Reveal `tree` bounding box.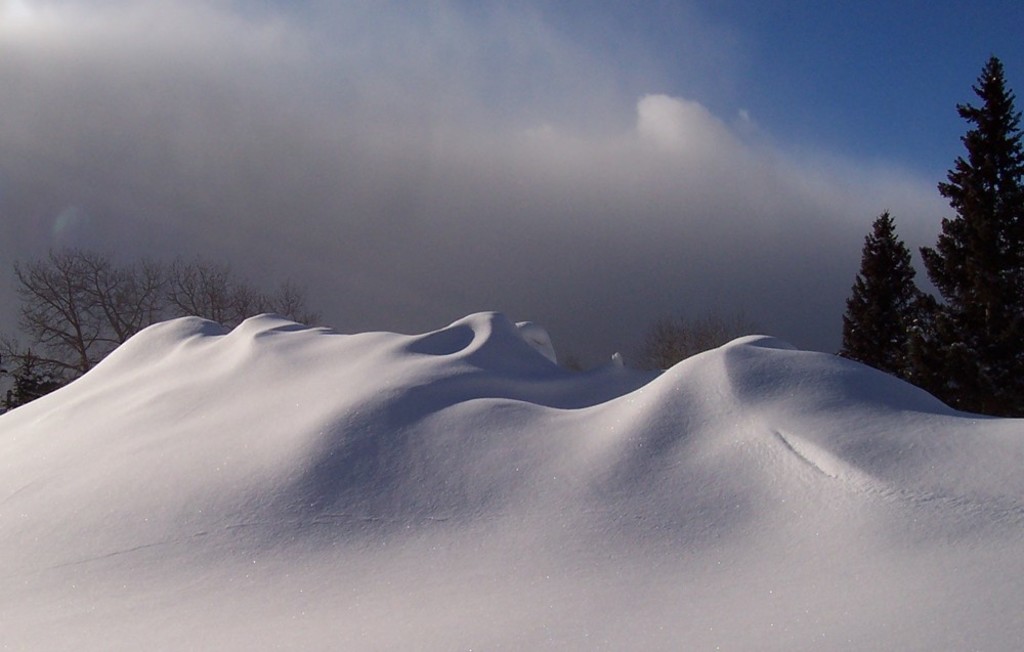
Revealed: [1,242,167,389].
